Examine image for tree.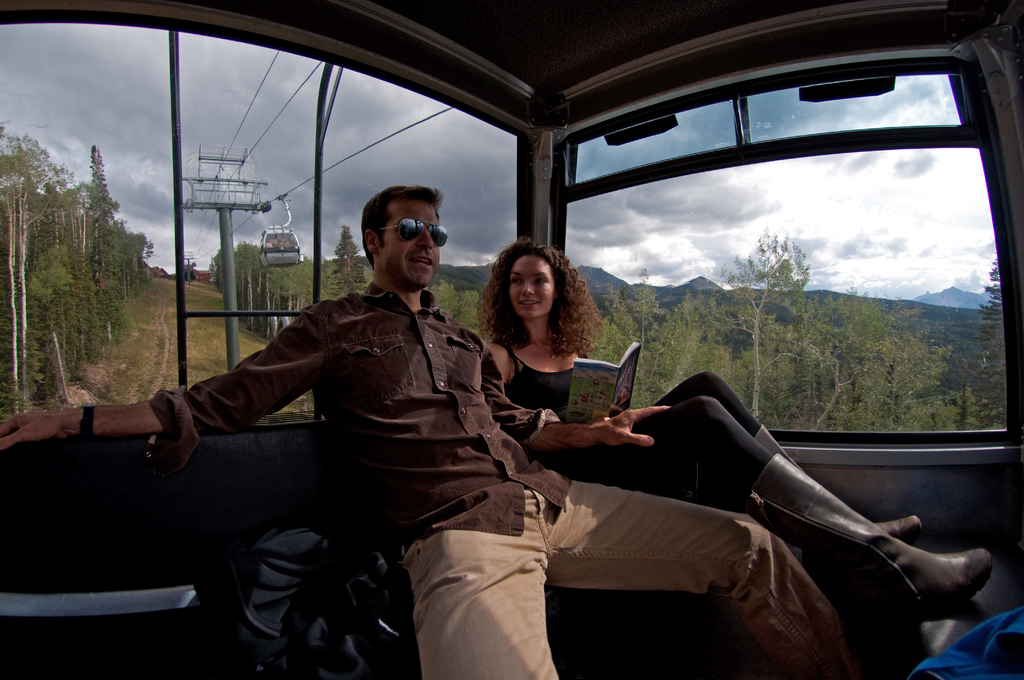
Examination result: bbox=(326, 223, 372, 303).
